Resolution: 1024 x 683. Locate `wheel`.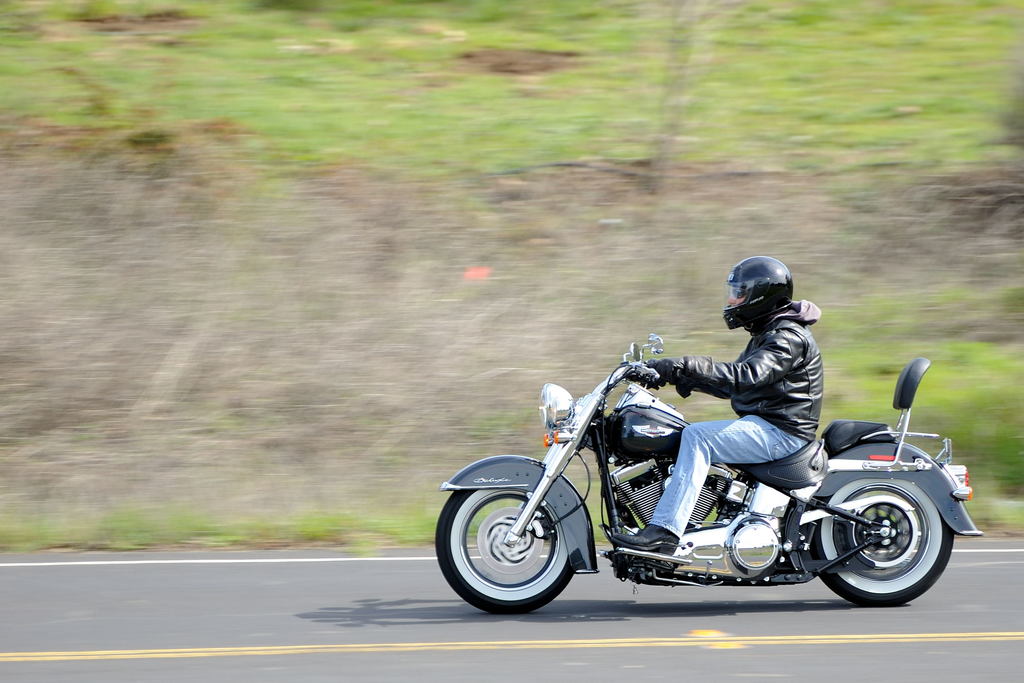
812, 475, 950, 607.
